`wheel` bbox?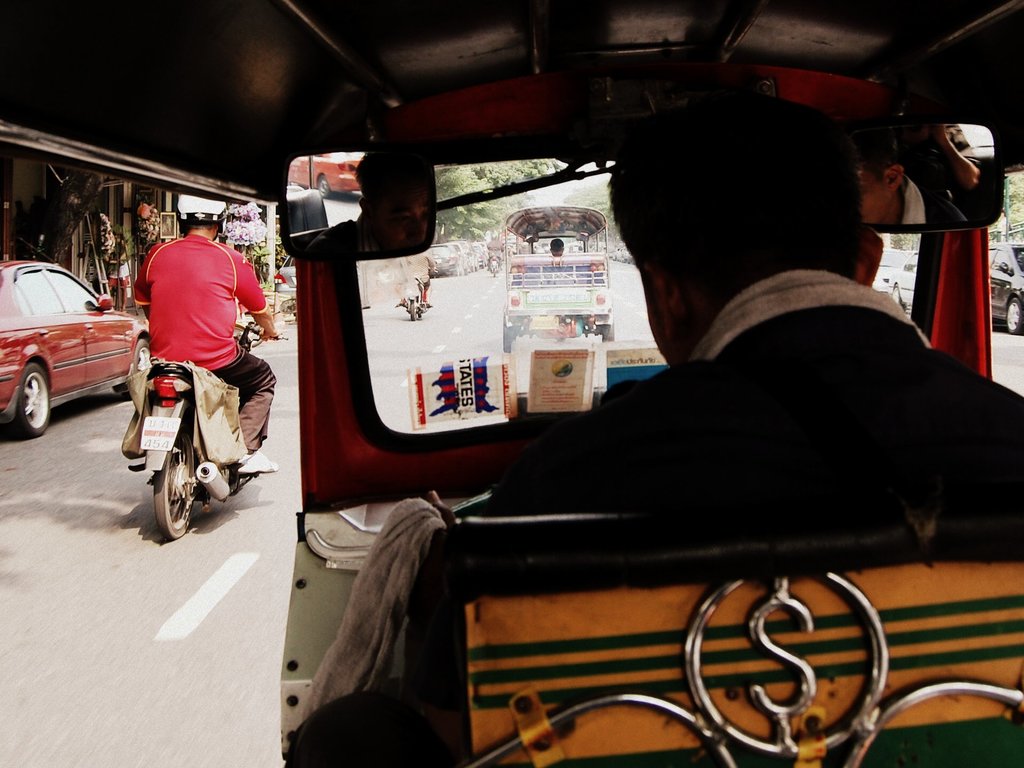
[x1=892, y1=285, x2=902, y2=305]
